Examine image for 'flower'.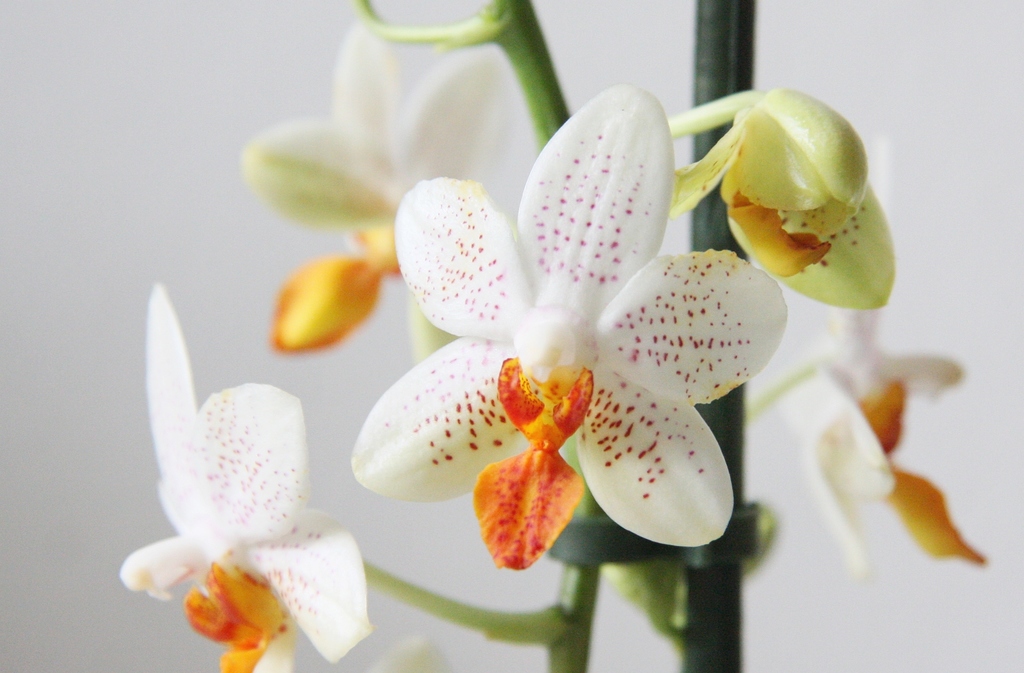
Examination result: BBox(669, 84, 892, 309).
